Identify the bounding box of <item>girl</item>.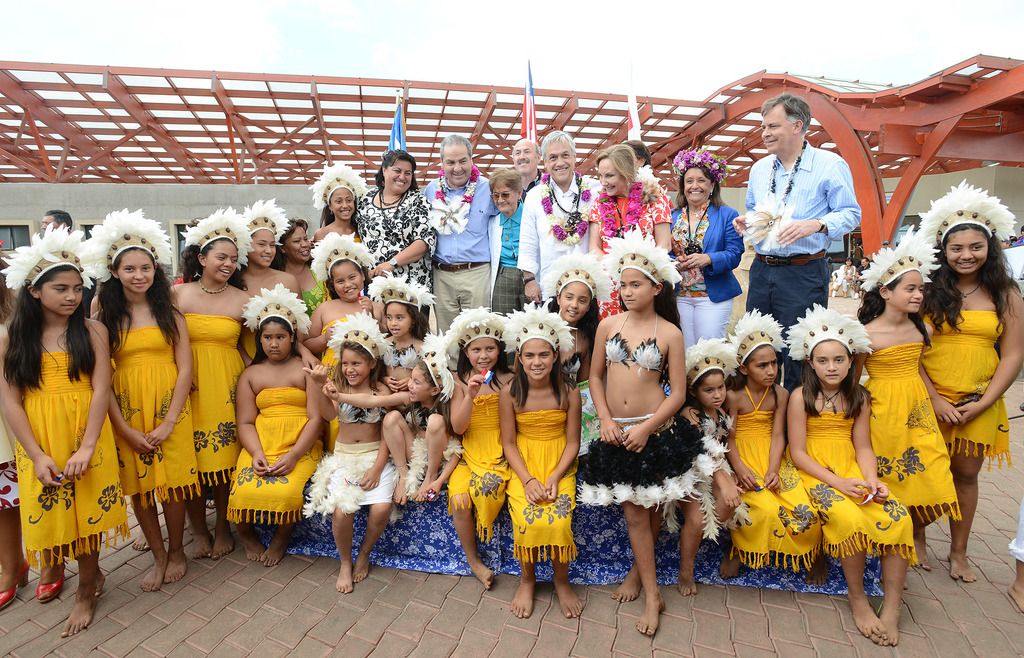
(225, 279, 337, 570).
